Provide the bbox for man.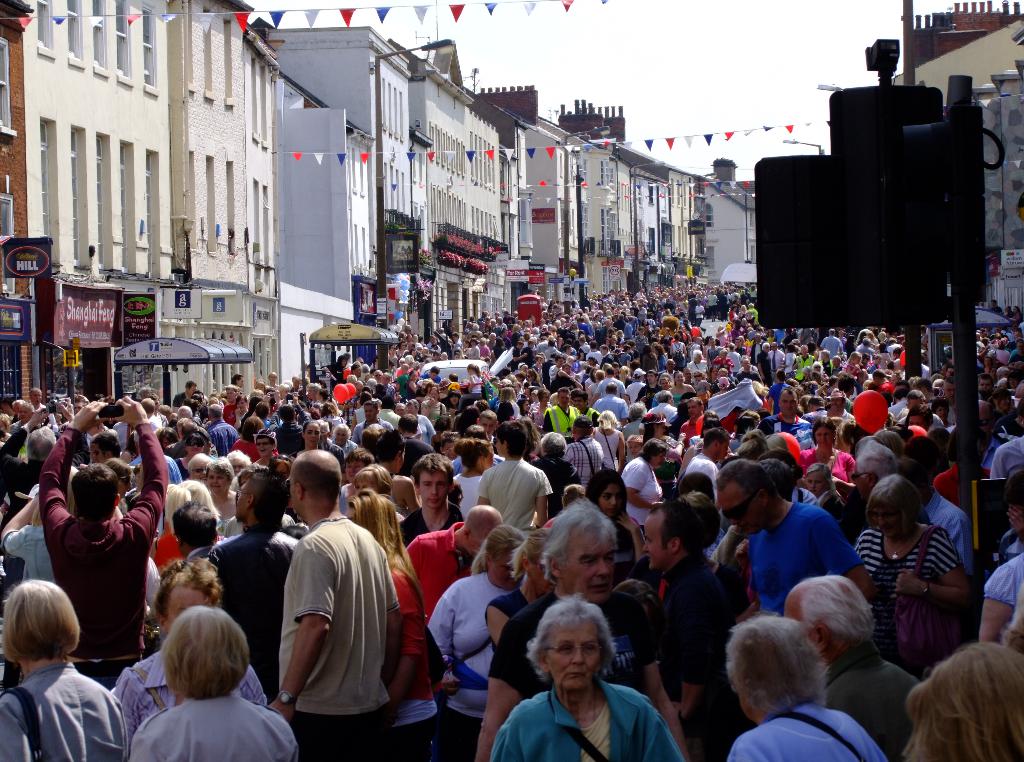
170:382:197:412.
